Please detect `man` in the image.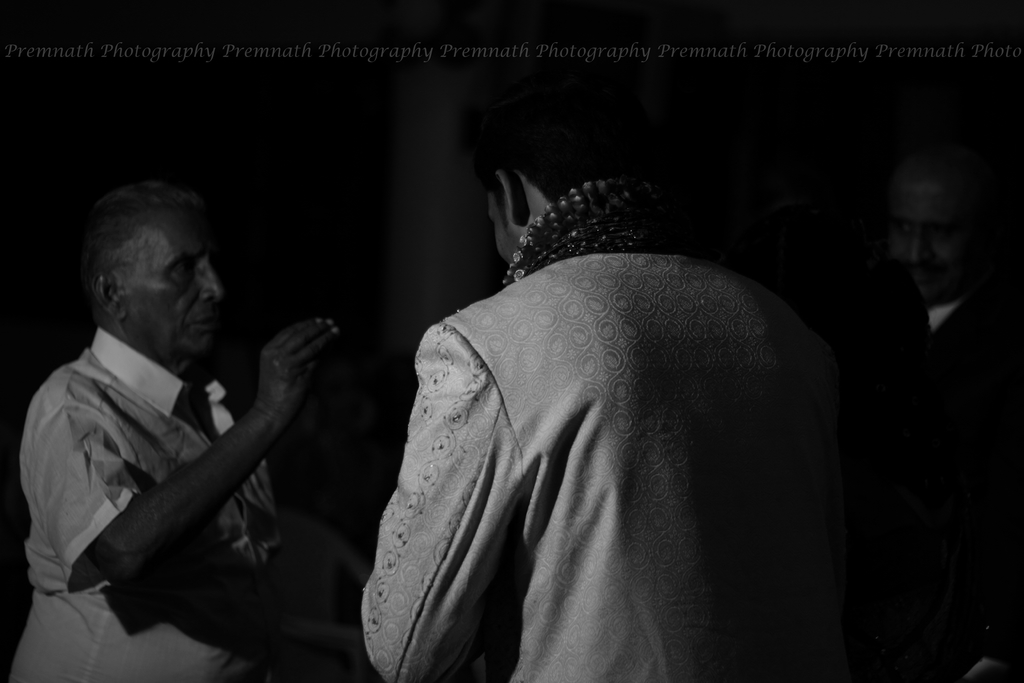
0, 164, 336, 682.
